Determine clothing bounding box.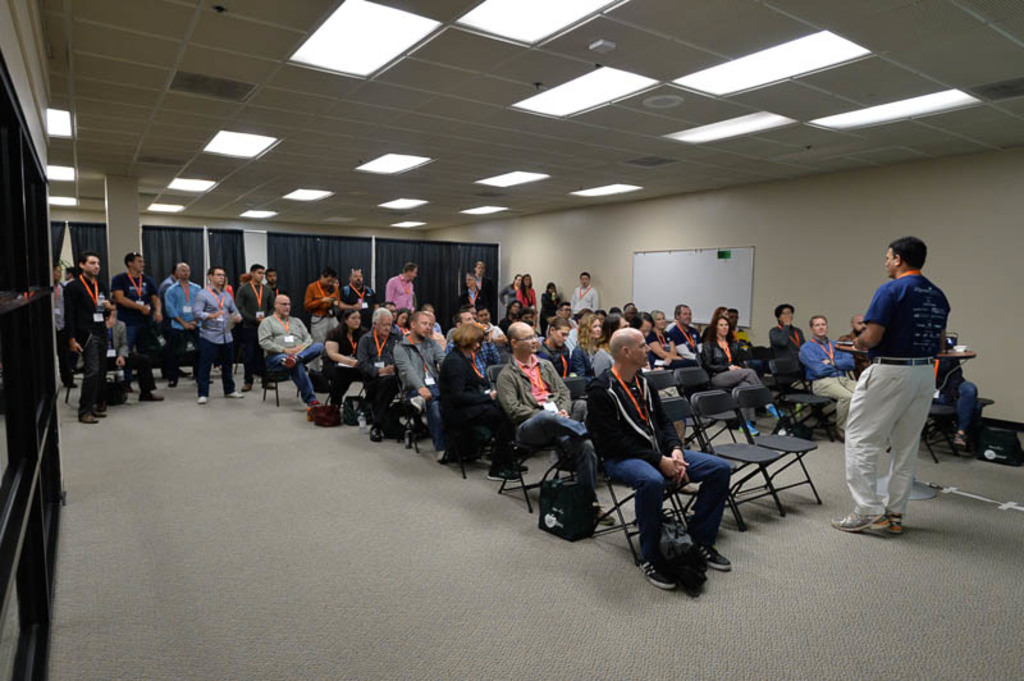
Determined: {"x1": 335, "y1": 285, "x2": 376, "y2": 328}.
